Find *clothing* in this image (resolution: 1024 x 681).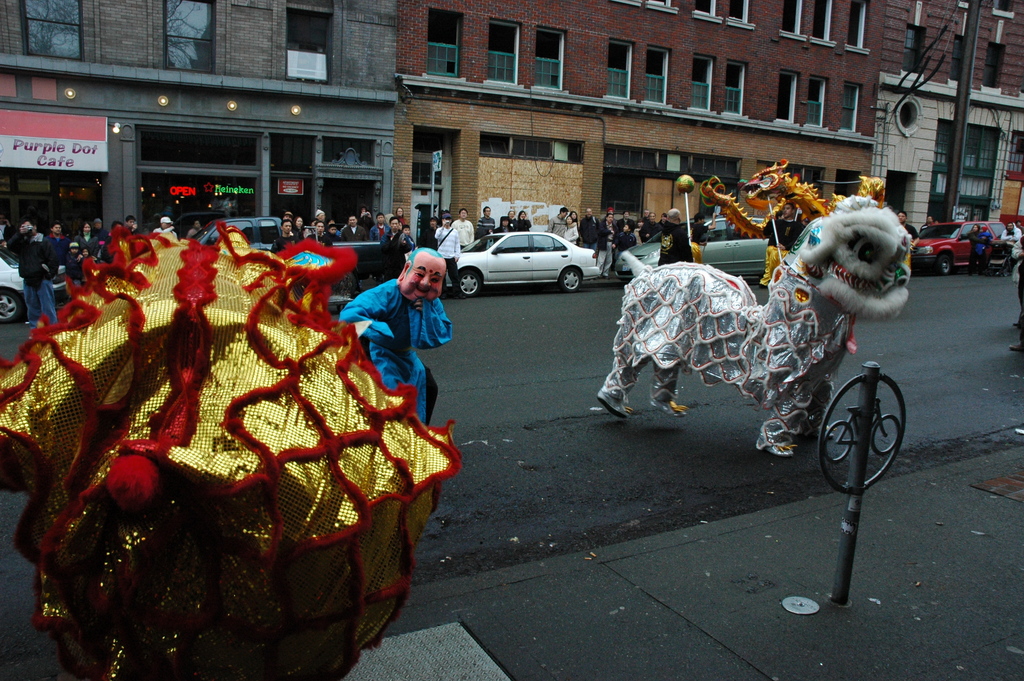
bbox=(1017, 317, 1023, 341).
